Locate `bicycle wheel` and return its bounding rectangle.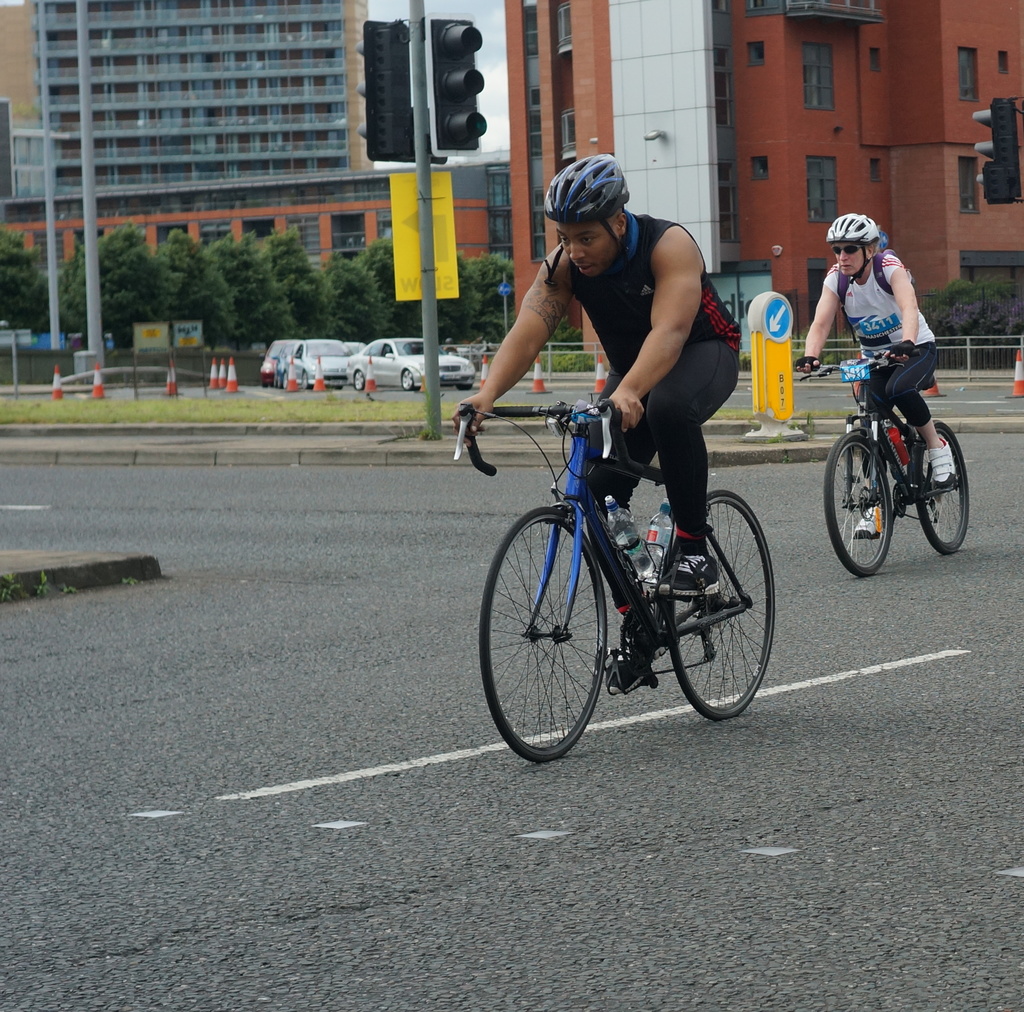
822/430/895/578.
